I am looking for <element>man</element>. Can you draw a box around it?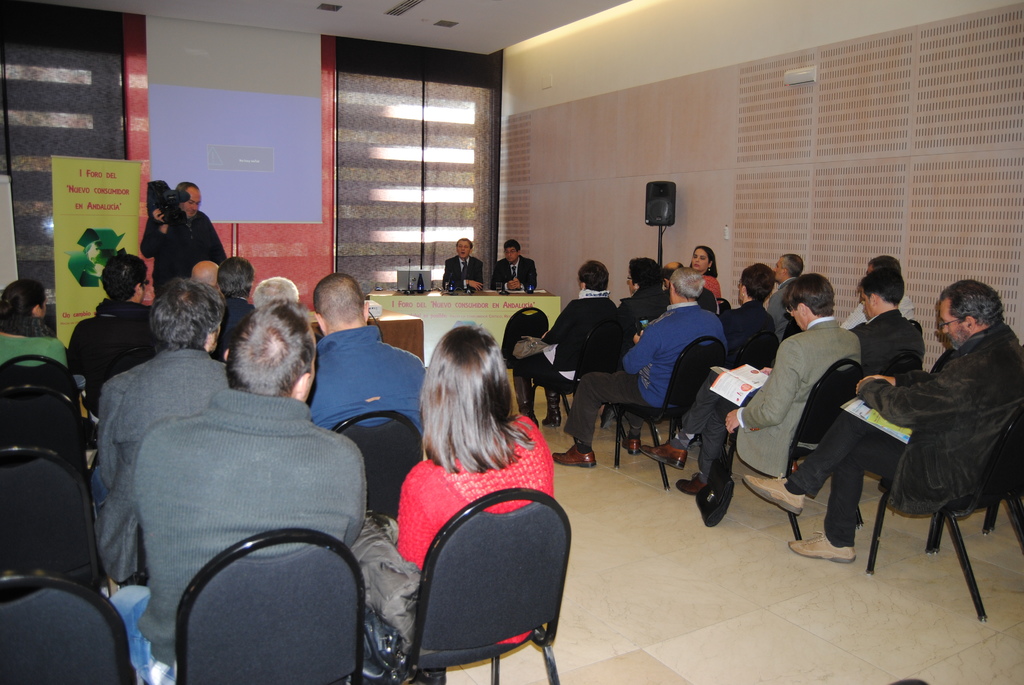
Sure, the bounding box is bbox=(66, 253, 166, 418).
